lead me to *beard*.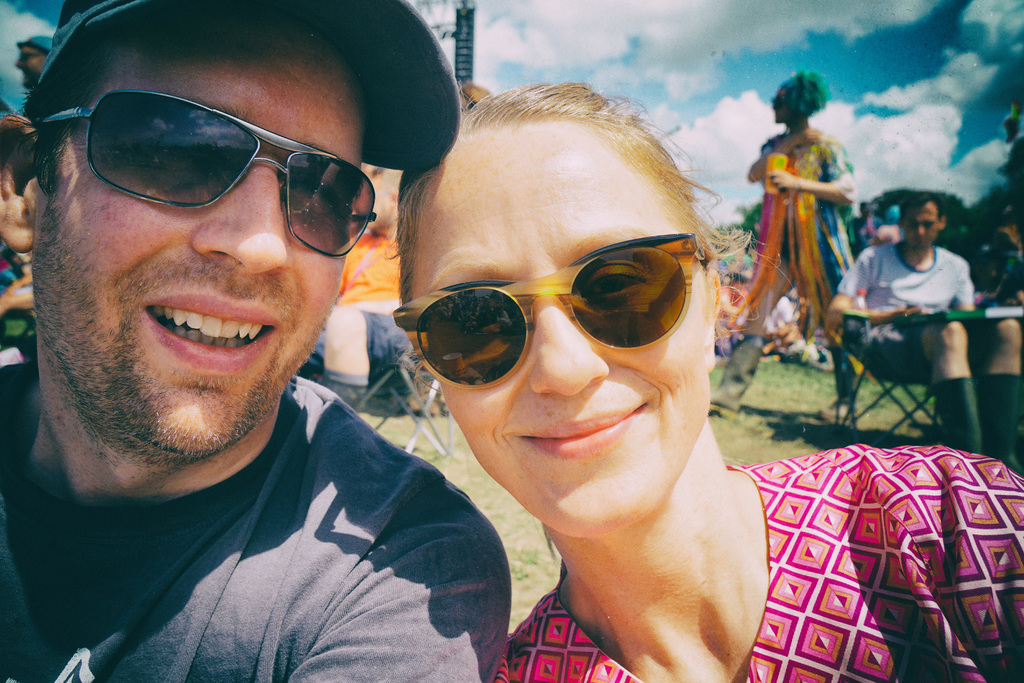
Lead to <region>54, 170, 361, 469</region>.
